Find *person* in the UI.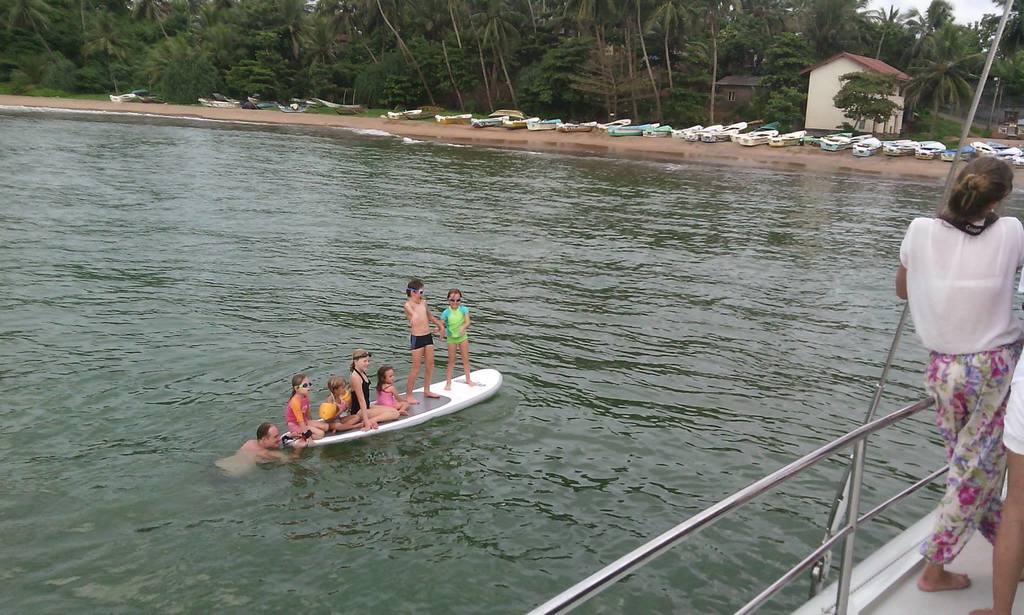
UI element at l=892, t=151, r=1023, b=591.
